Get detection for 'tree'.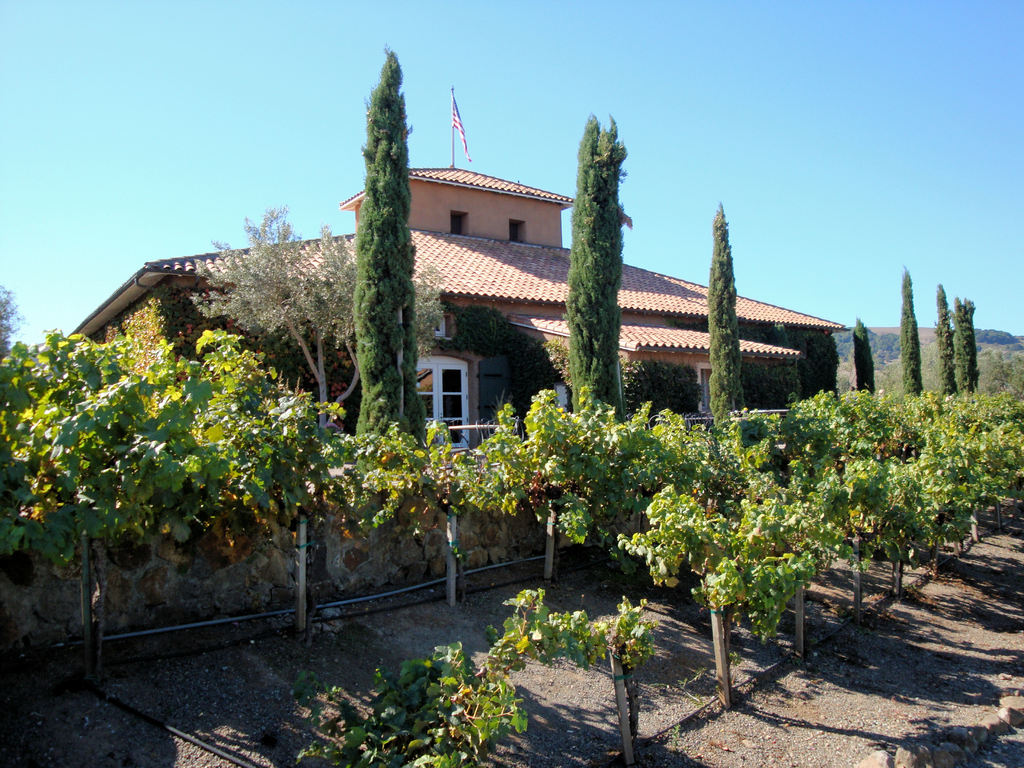
Detection: x1=784, y1=328, x2=834, y2=415.
